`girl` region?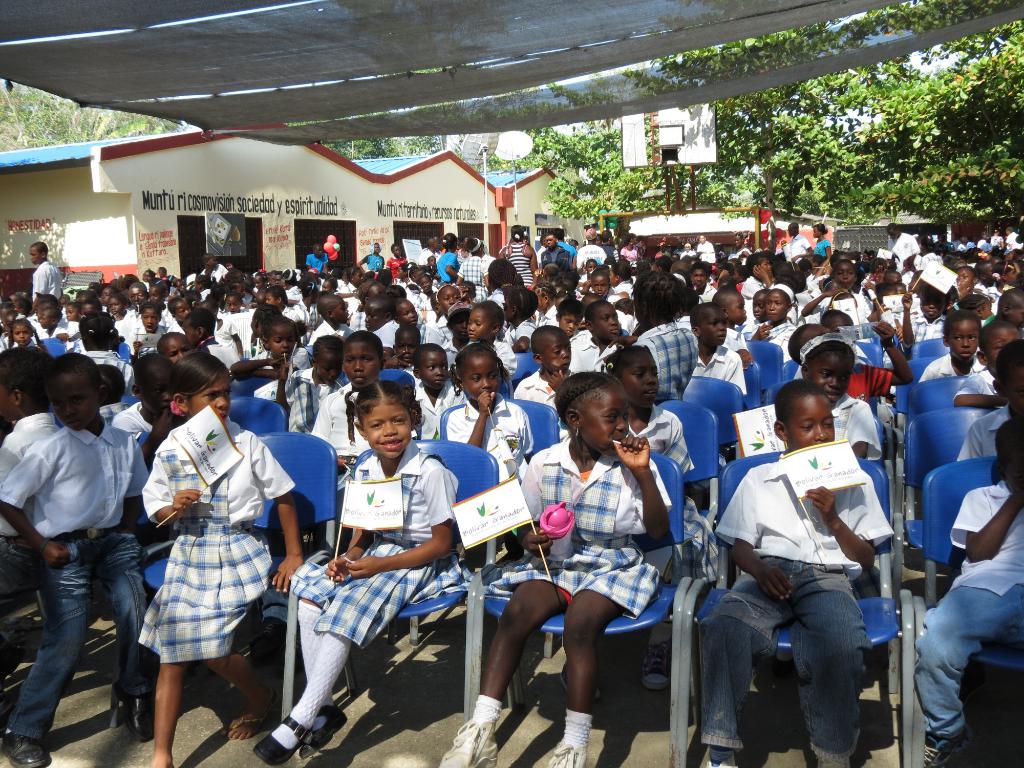
Rect(441, 377, 648, 767)
